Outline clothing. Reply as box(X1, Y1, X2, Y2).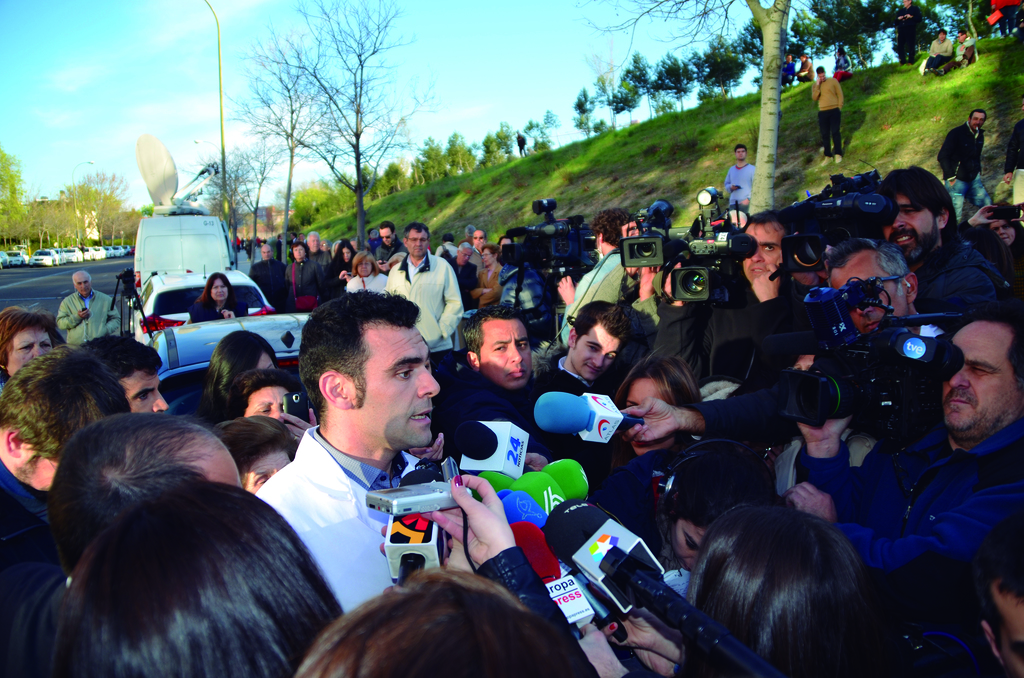
box(56, 291, 122, 351).
